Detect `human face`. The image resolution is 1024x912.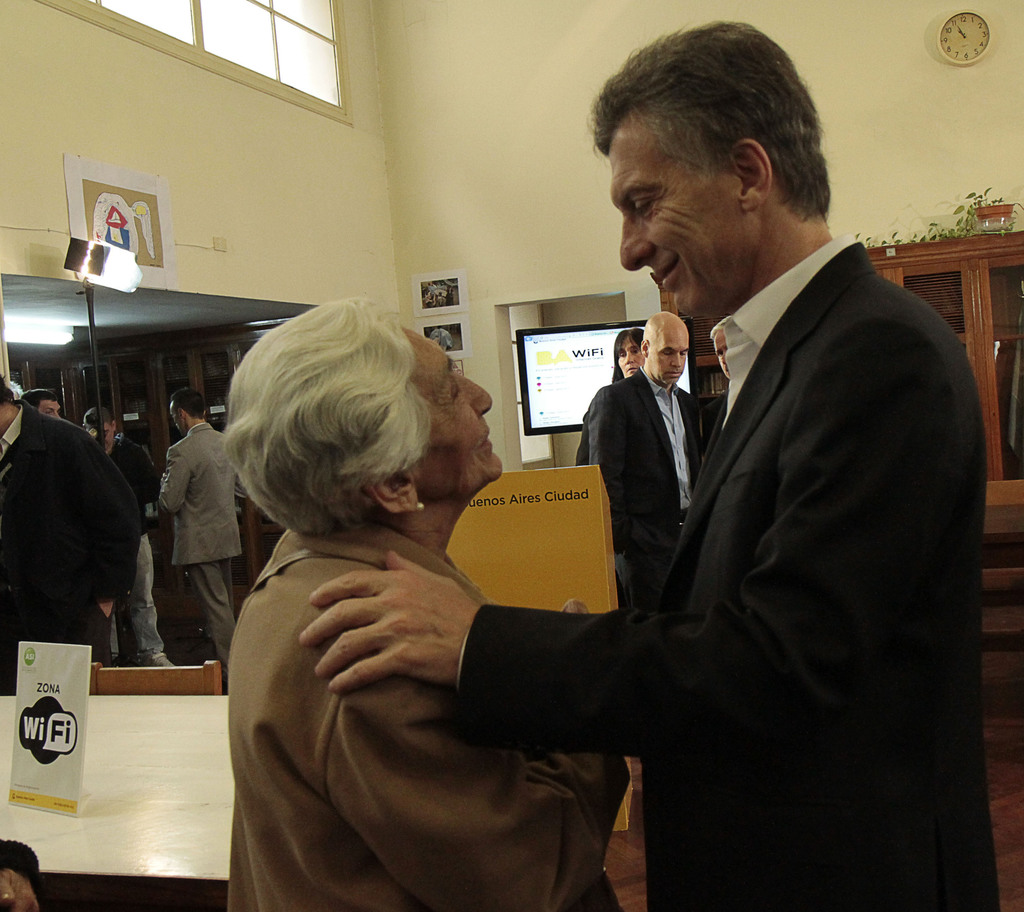
<bbox>616, 335, 646, 374</bbox>.
